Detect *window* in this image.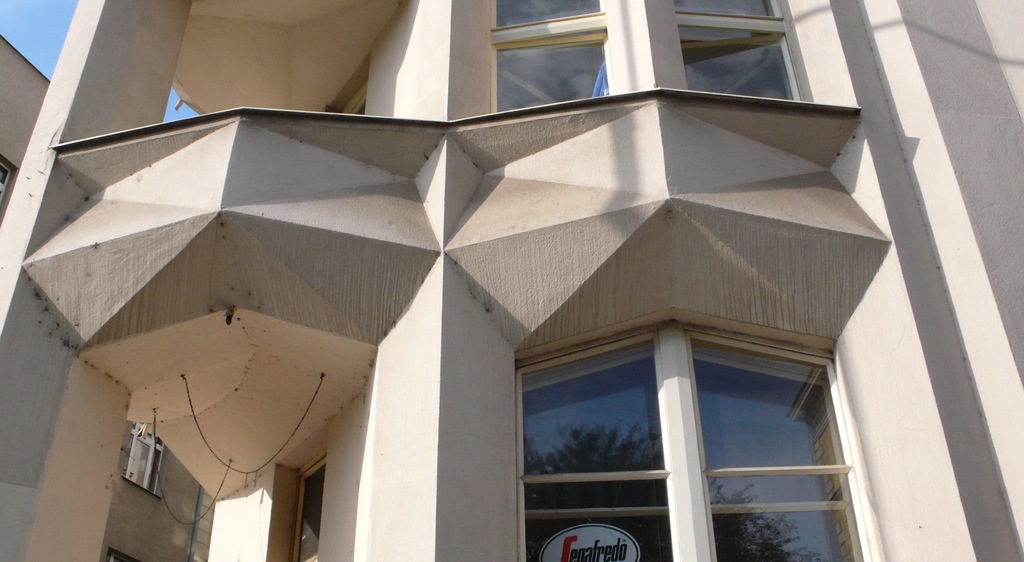
Detection: <region>519, 327, 678, 561</region>.
